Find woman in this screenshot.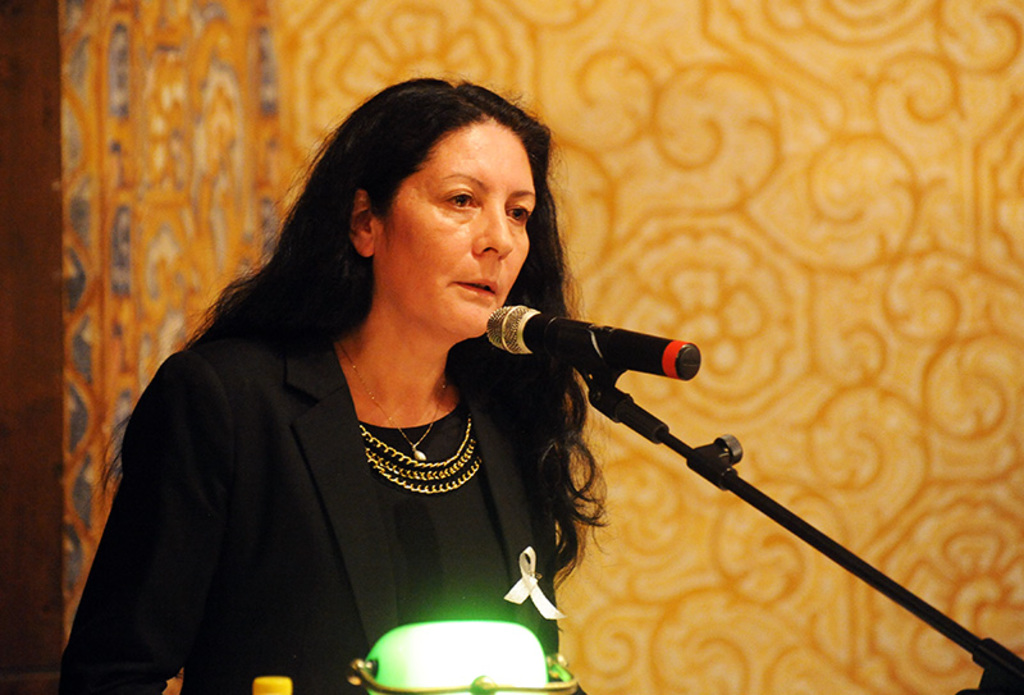
The bounding box for woman is box(82, 86, 672, 694).
